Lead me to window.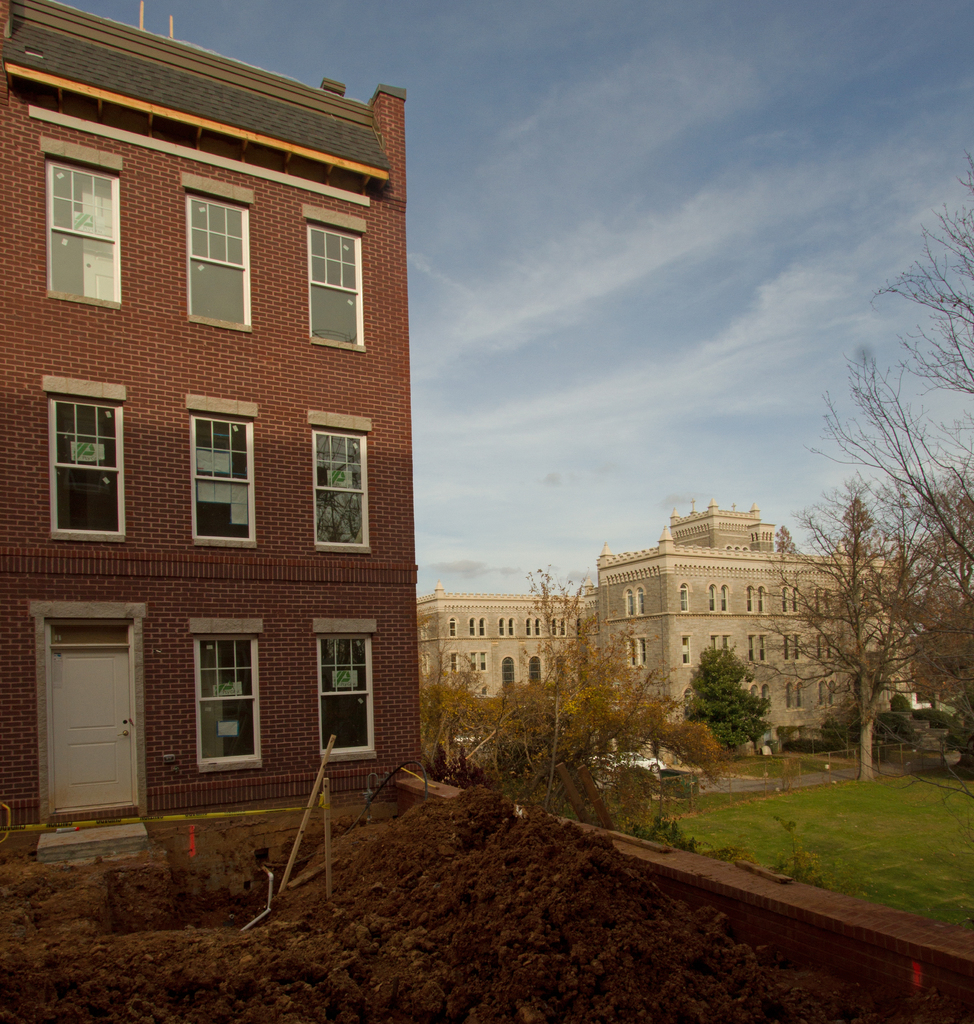
Lead to 765:685:768:703.
